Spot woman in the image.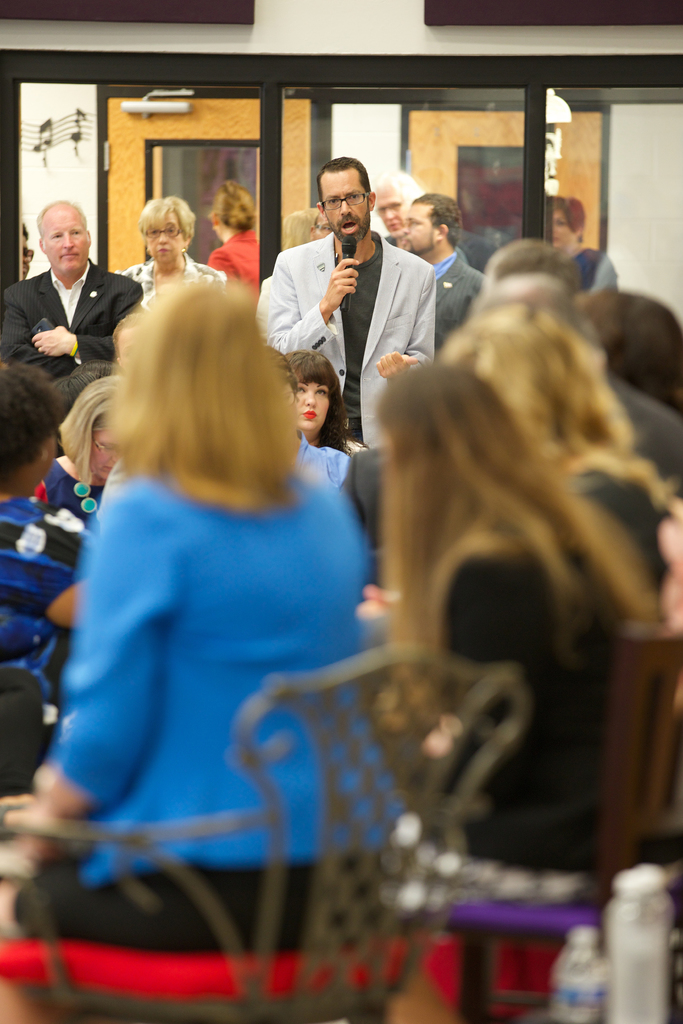
woman found at 0/264/406/952.
